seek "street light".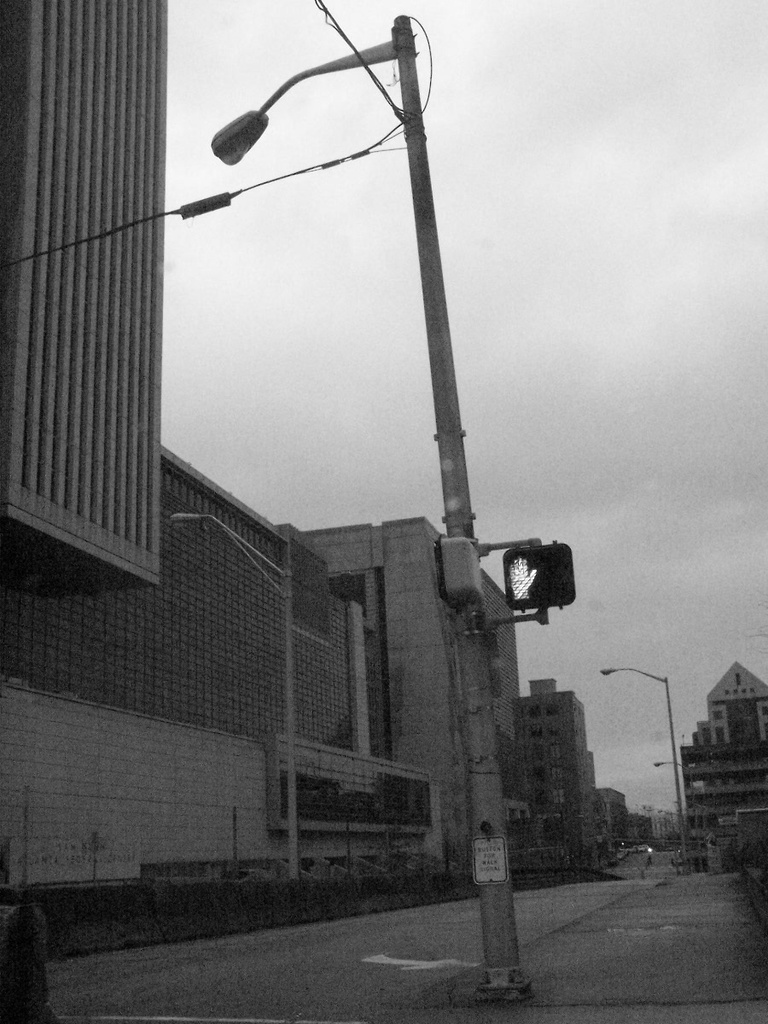
x1=197, y1=1, x2=499, y2=705.
